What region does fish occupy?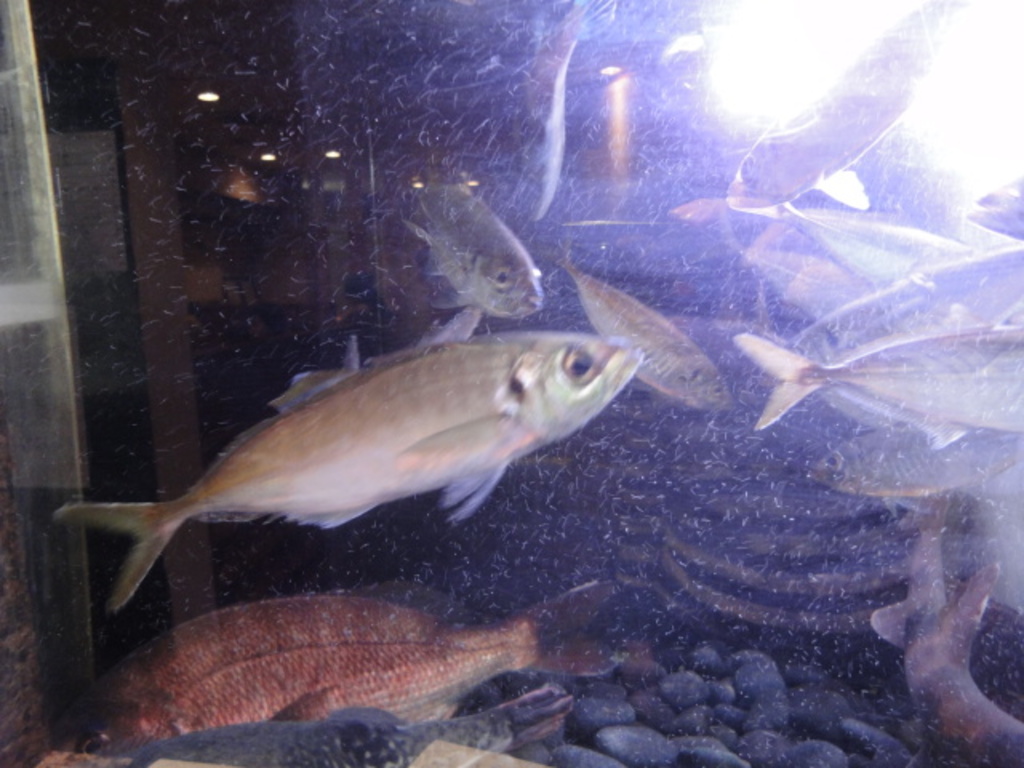
(left=123, top=698, right=579, bottom=766).
